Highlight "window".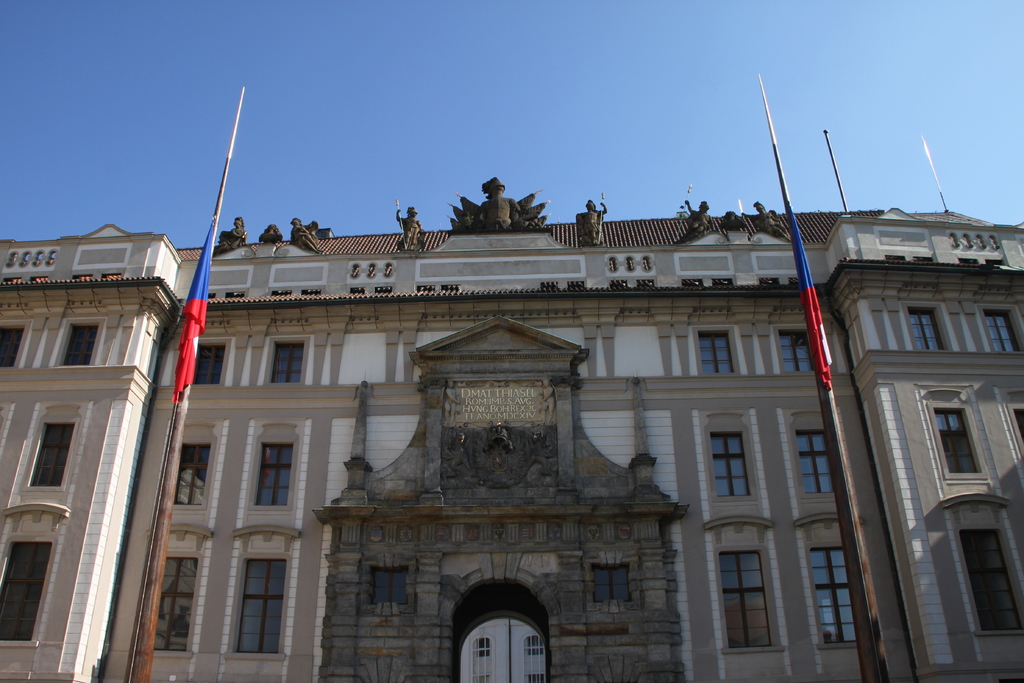
Highlighted region: [909, 308, 948, 353].
